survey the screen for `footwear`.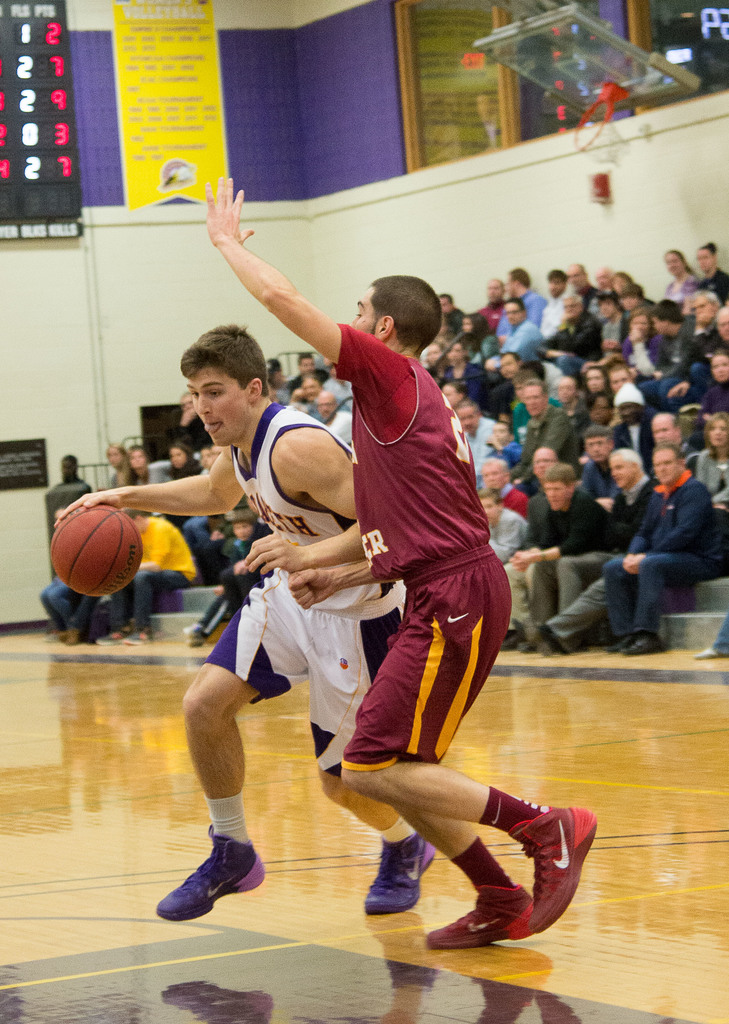
Survey found: (left=362, top=829, right=441, bottom=913).
